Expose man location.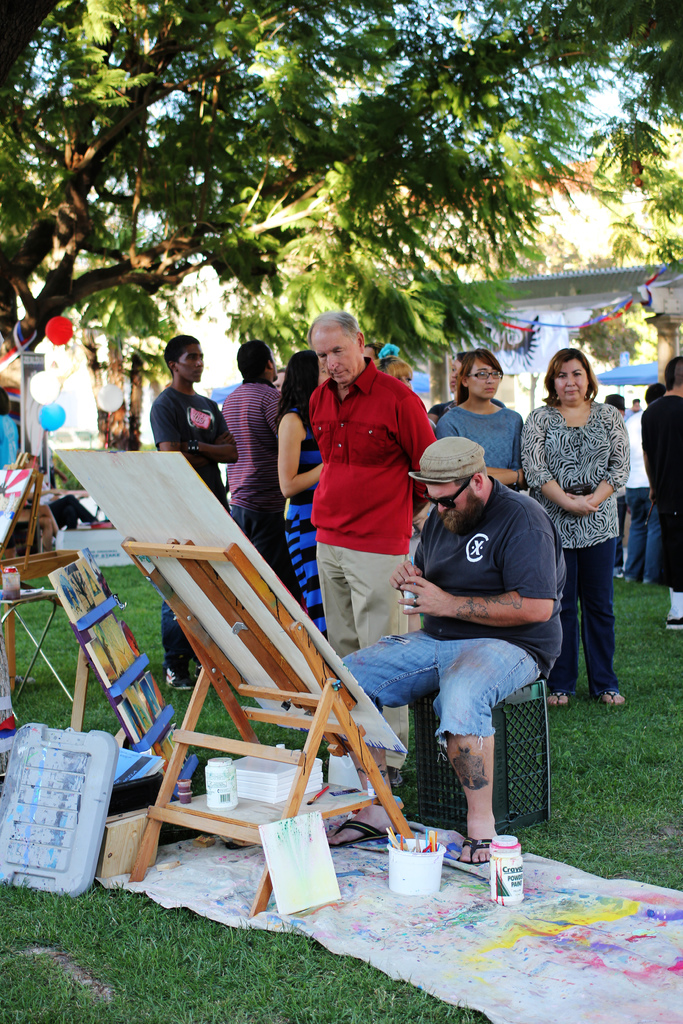
Exposed at (222,338,309,595).
